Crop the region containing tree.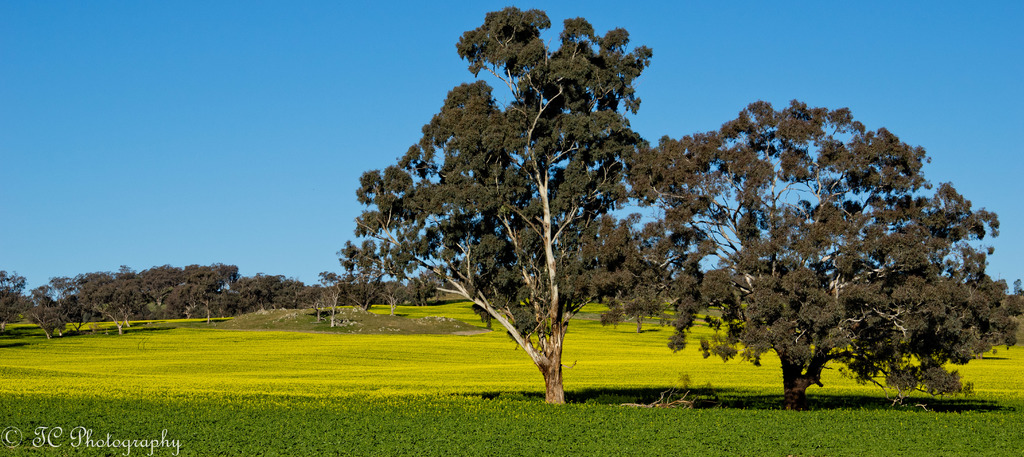
Crop region: <region>563, 97, 1021, 408</region>.
